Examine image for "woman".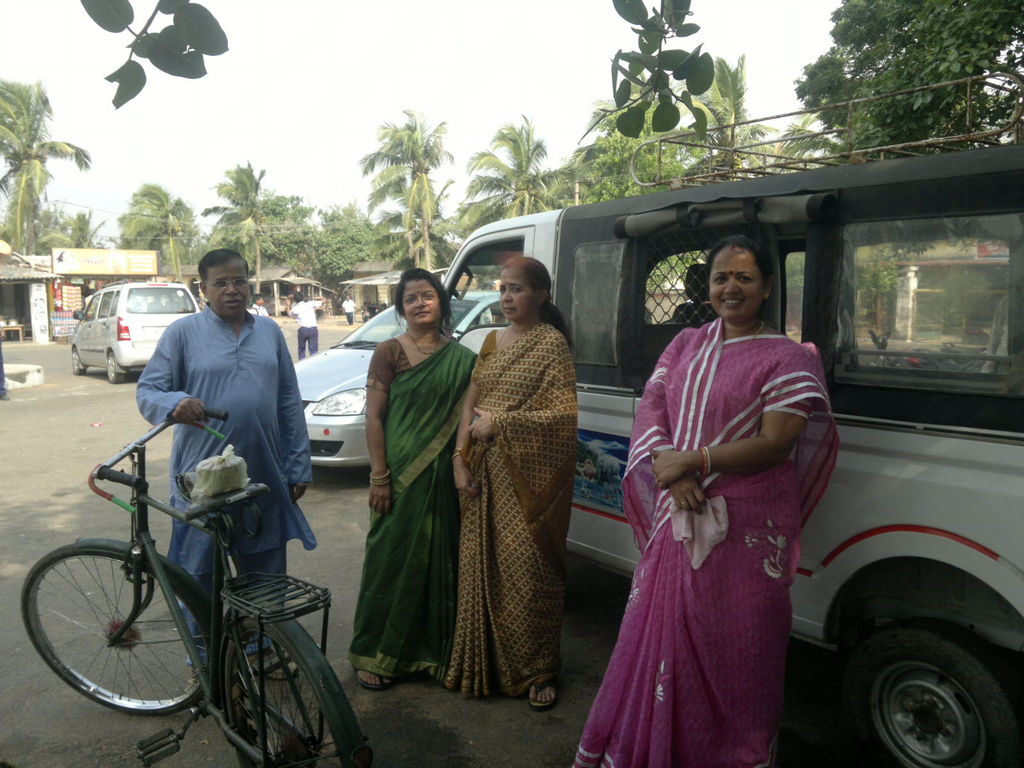
Examination result: detection(348, 270, 479, 688).
